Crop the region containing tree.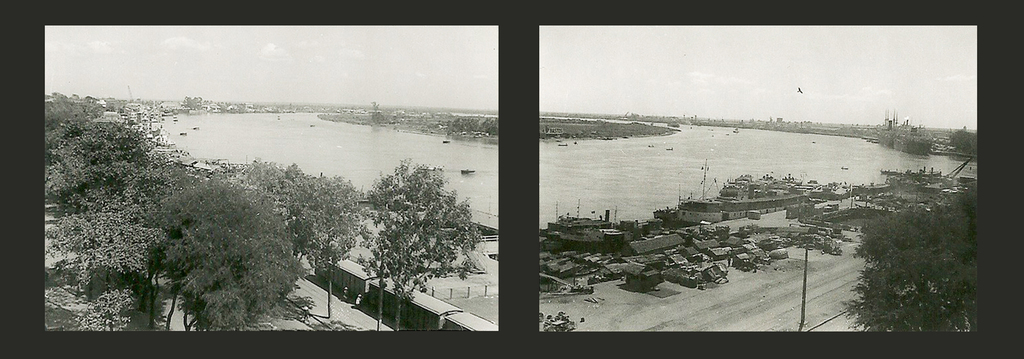
Crop region: bbox(841, 177, 987, 348).
